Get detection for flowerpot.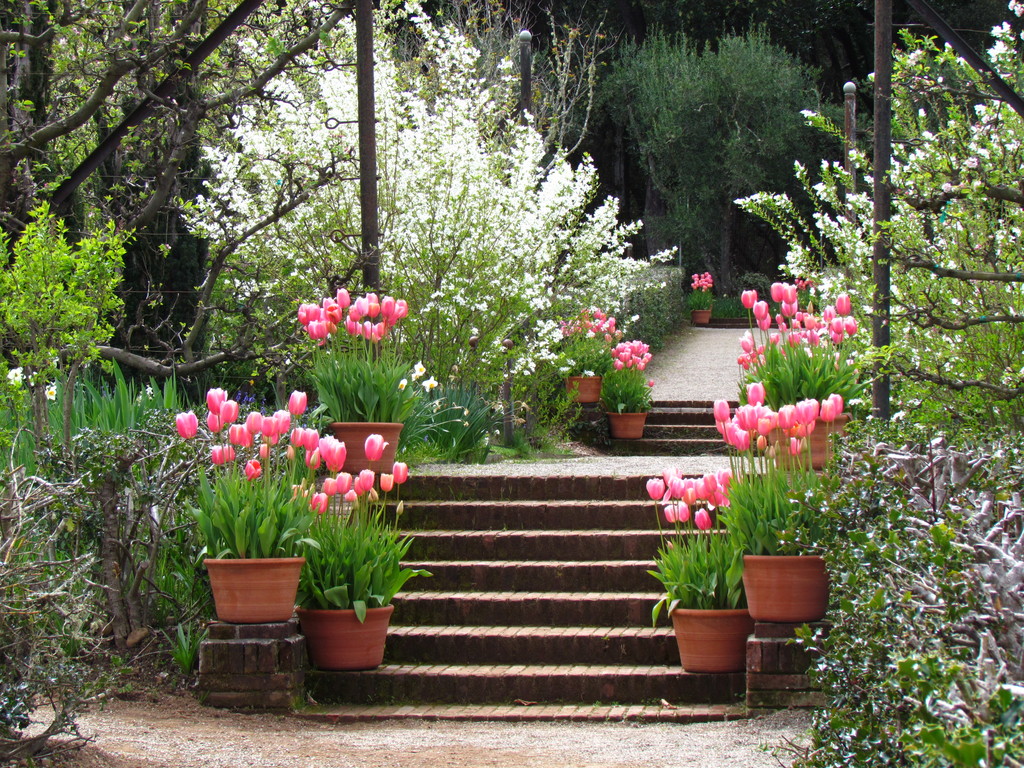
Detection: (left=690, top=309, right=711, bottom=325).
